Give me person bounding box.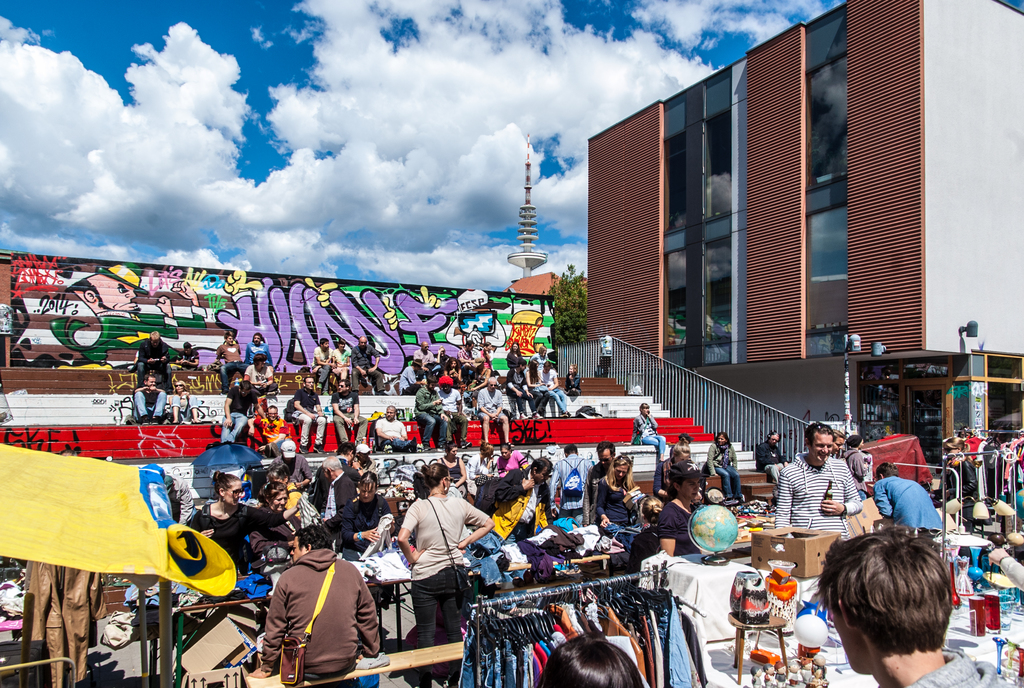
593/454/637/542.
